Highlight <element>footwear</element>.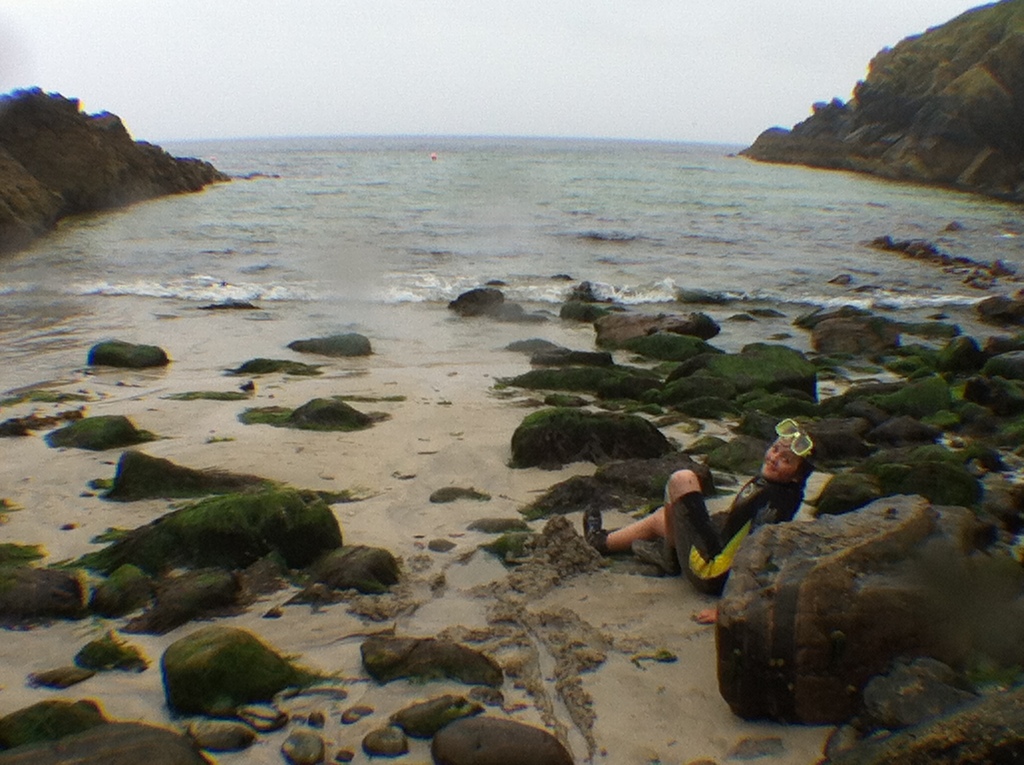
Highlighted region: (652,545,674,570).
